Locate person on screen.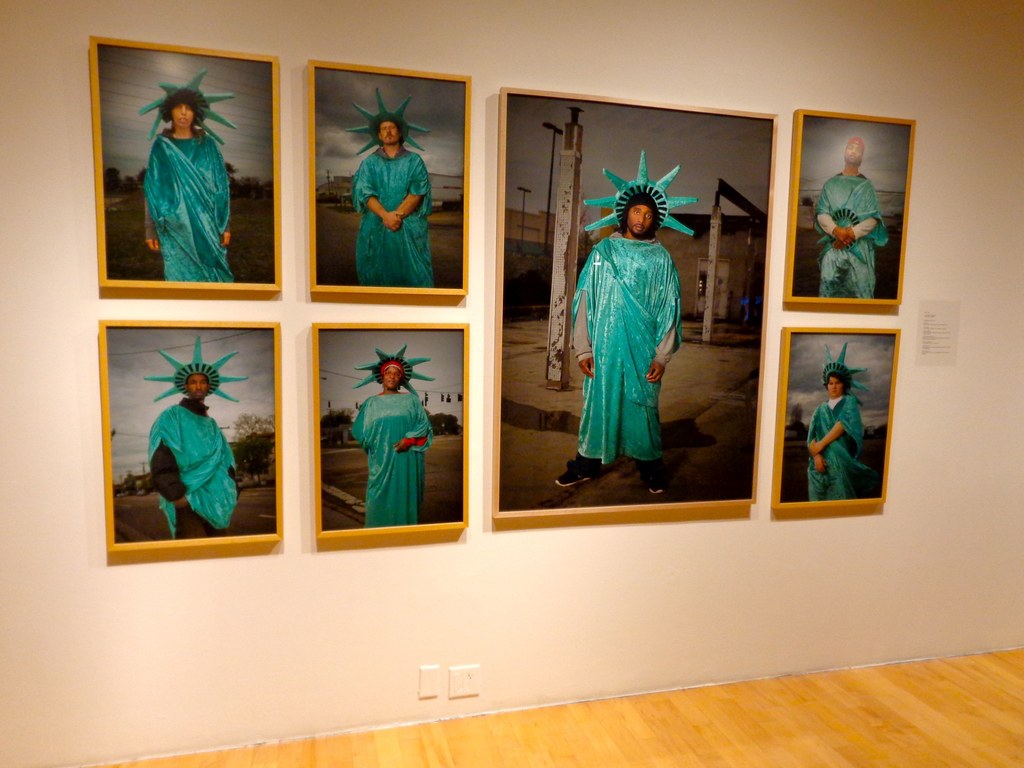
On screen at {"left": 813, "top": 135, "right": 889, "bottom": 299}.
